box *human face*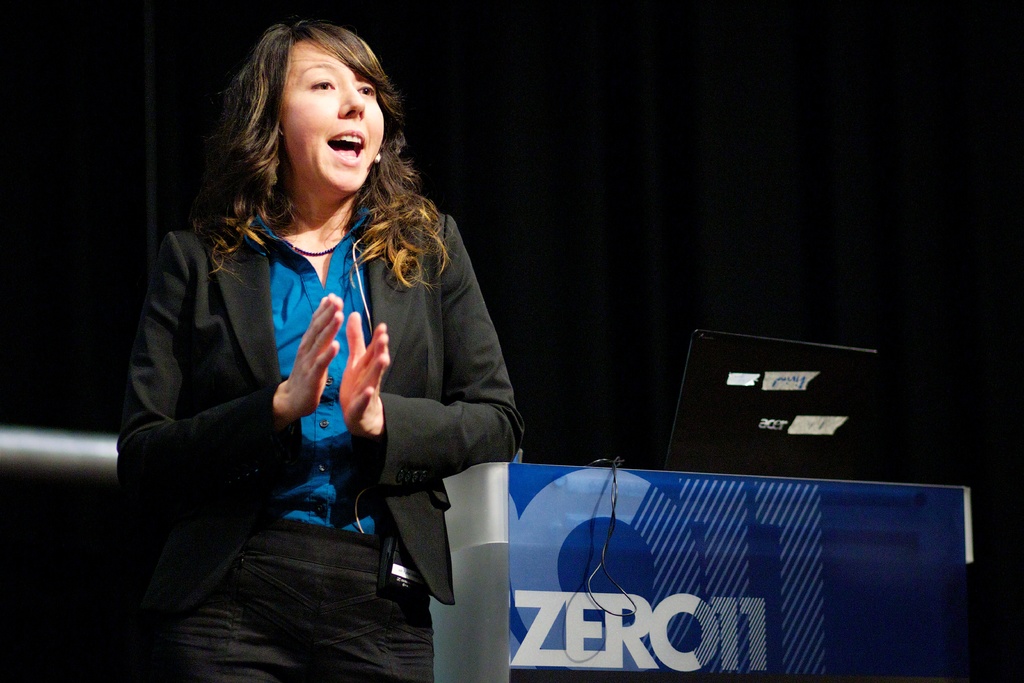
[left=281, top=35, right=385, bottom=190]
